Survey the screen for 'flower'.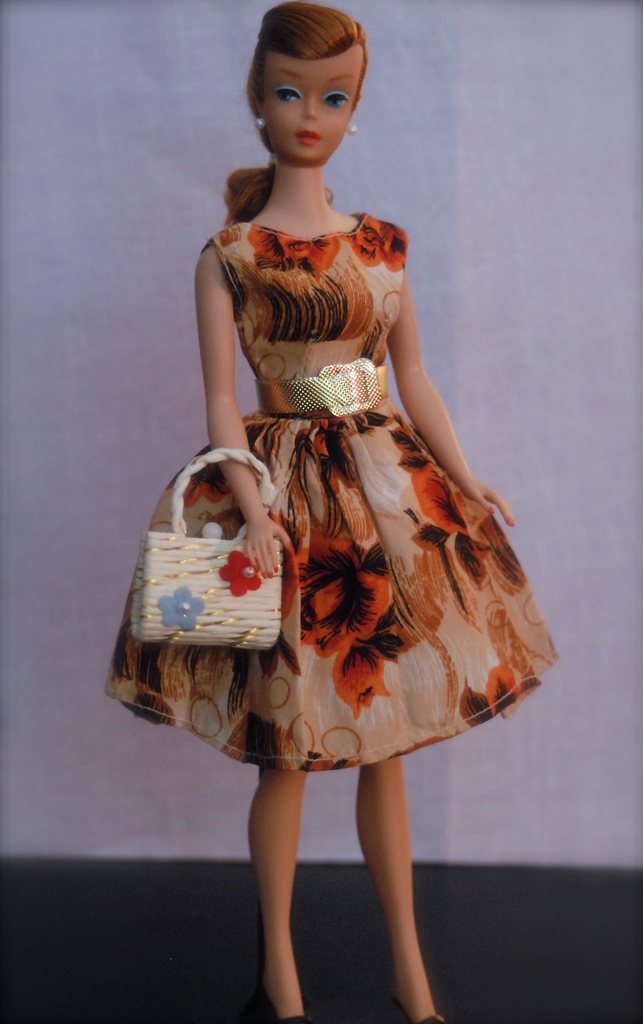
Survey found: [248,221,345,275].
